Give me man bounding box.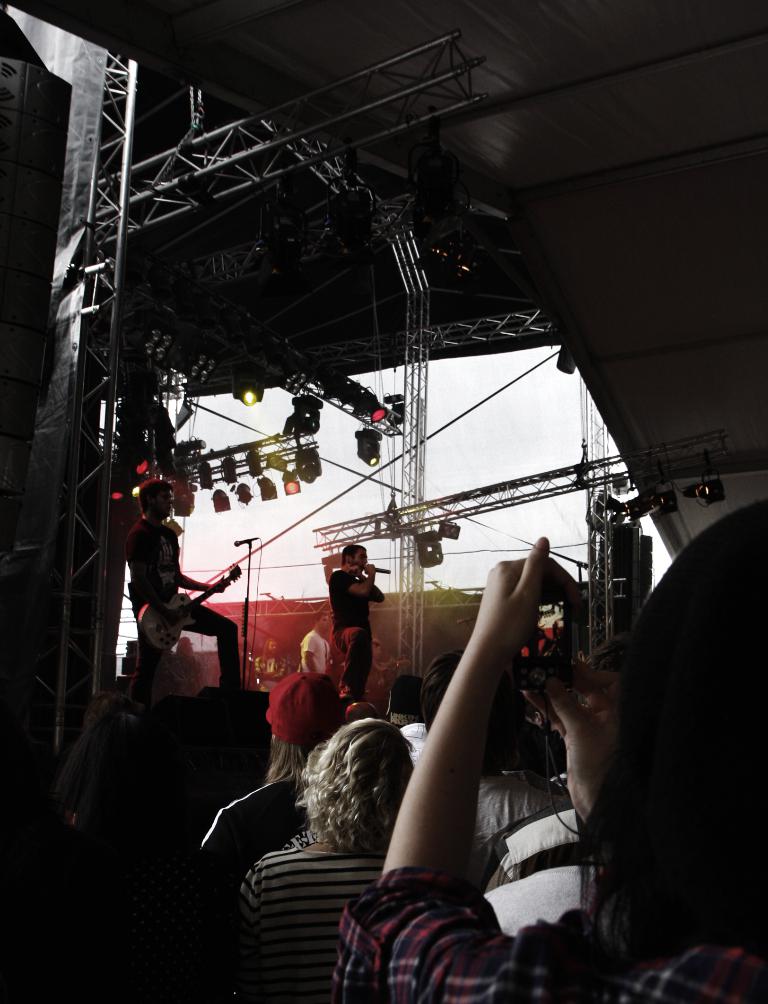
BBox(255, 637, 289, 693).
